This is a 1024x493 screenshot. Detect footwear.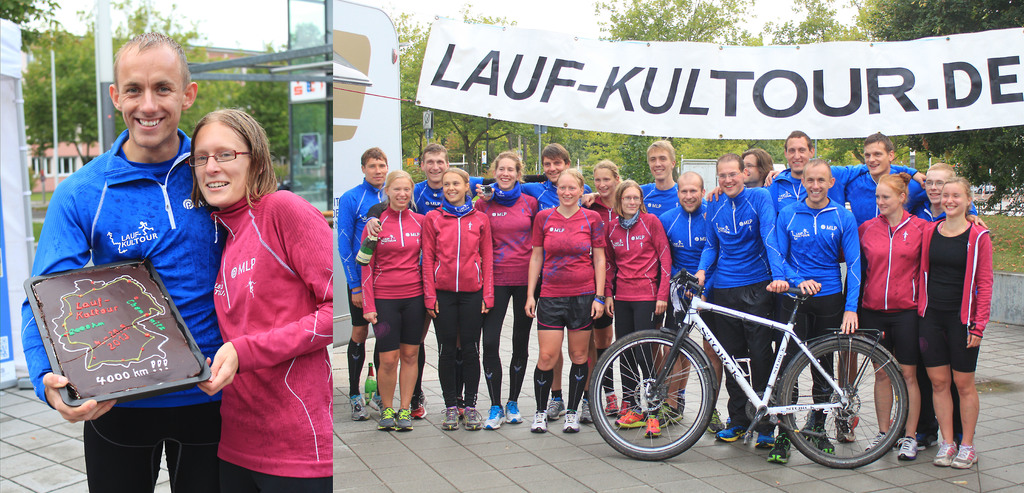
[x1=717, y1=420, x2=745, y2=439].
